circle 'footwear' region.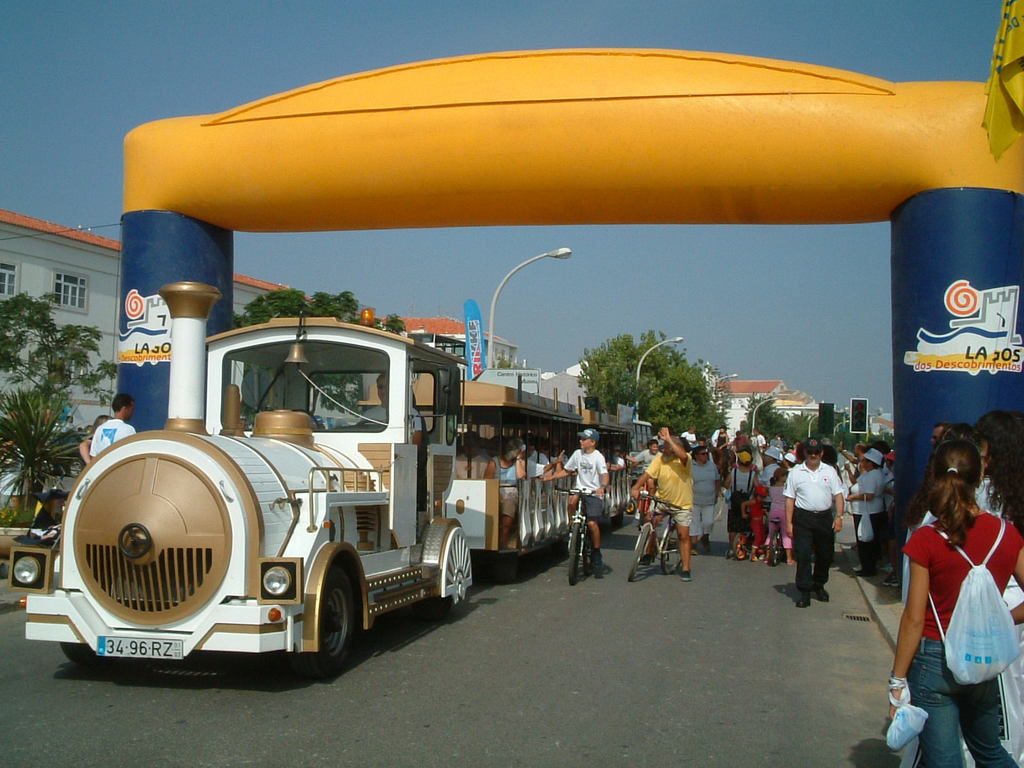
Region: BBox(796, 590, 804, 605).
